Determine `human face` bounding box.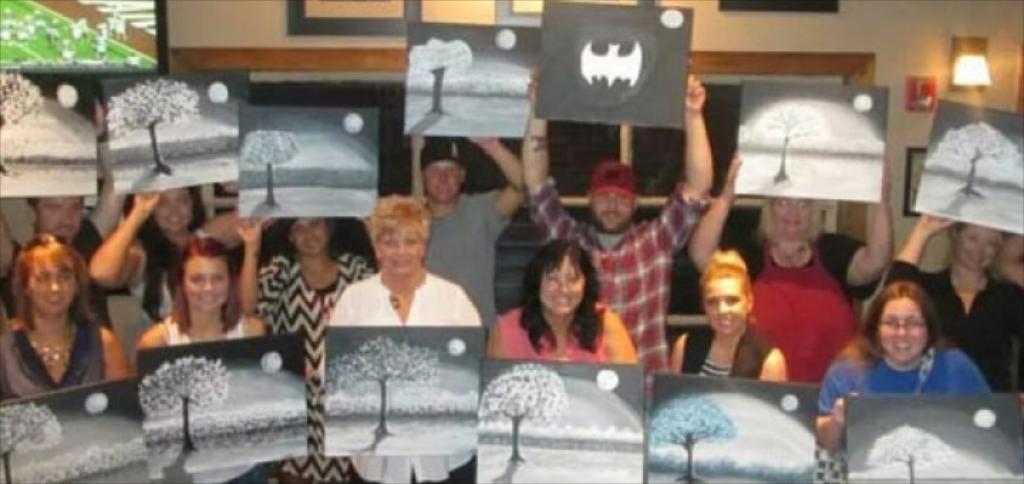
Determined: {"x1": 774, "y1": 195, "x2": 814, "y2": 232}.
